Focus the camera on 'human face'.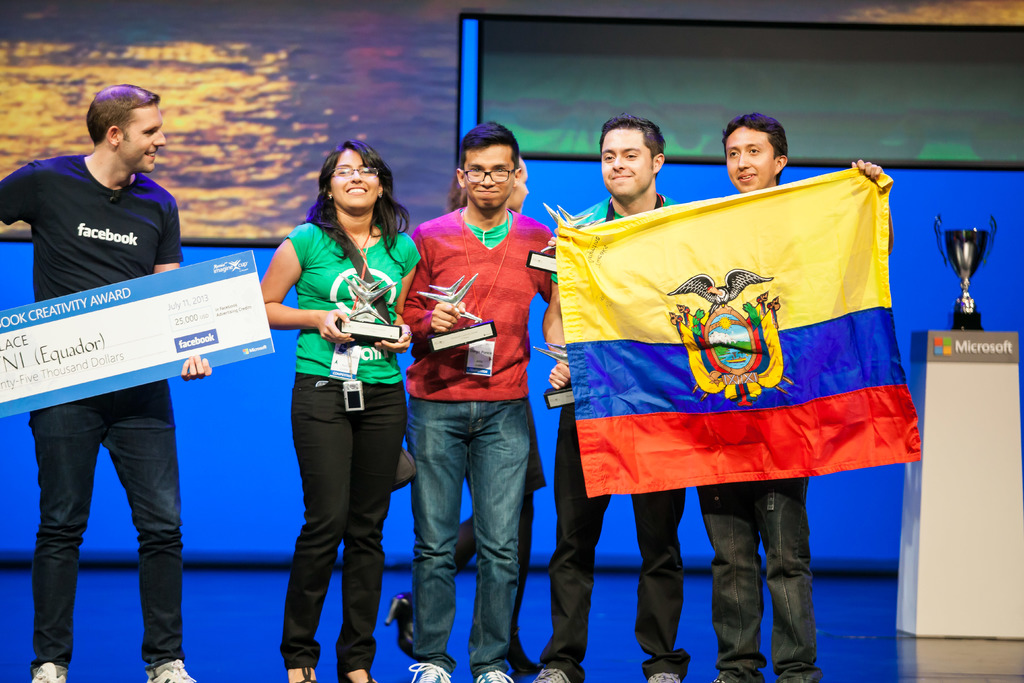
Focus region: locate(328, 145, 381, 211).
